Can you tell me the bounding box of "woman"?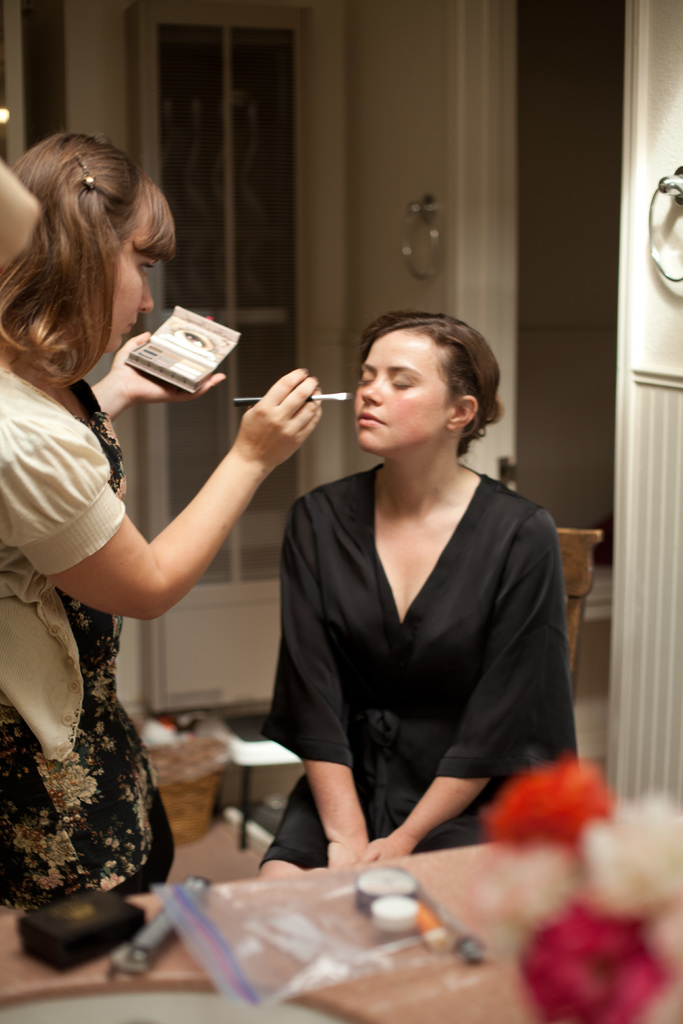
0 134 325 905.
